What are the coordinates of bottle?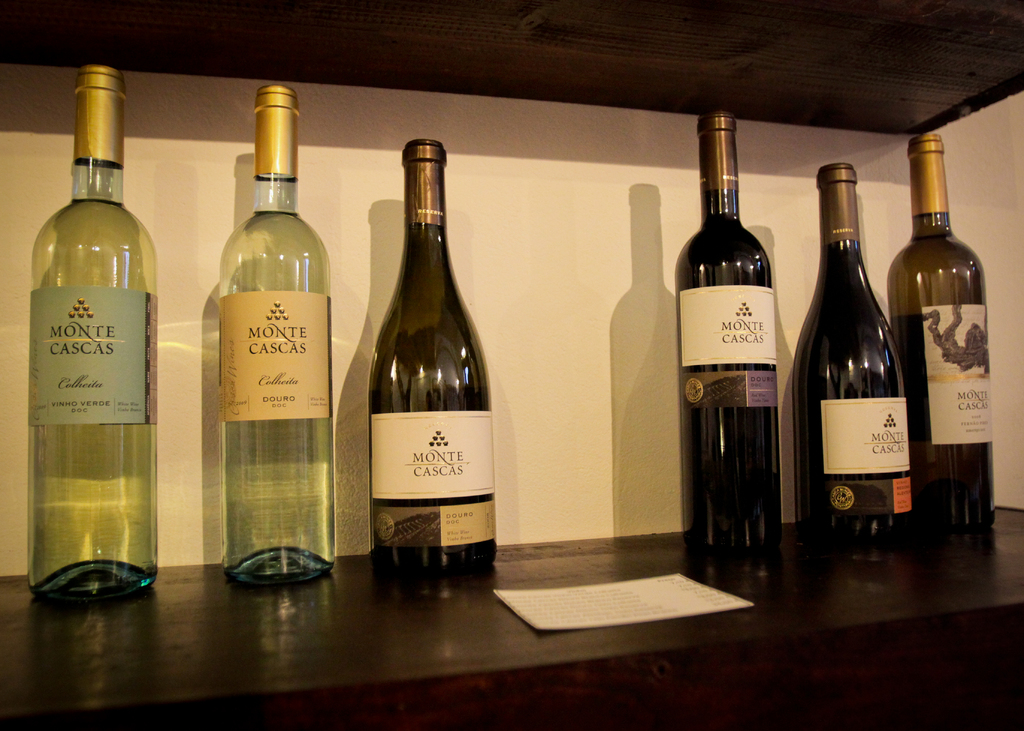
bbox(369, 138, 504, 575).
